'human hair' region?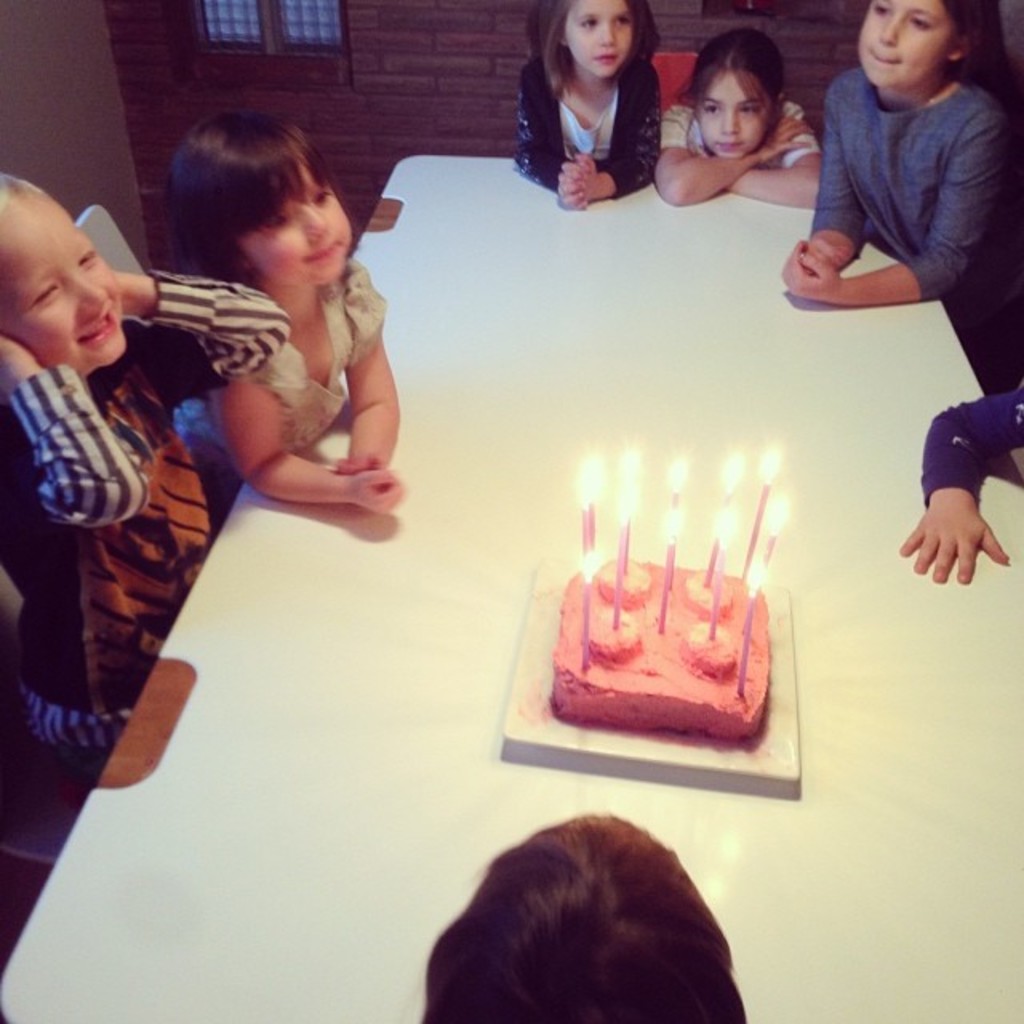
crop(0, 170, 51, 210)
